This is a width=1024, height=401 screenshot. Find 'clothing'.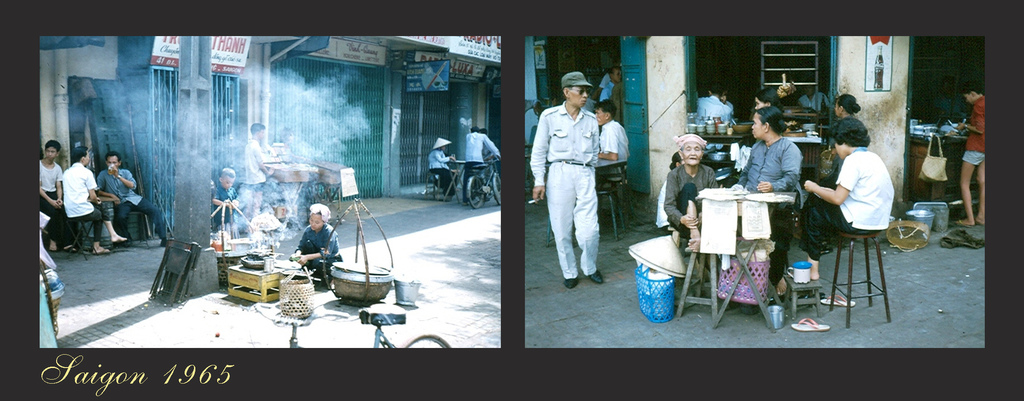
Bounding box: (242,136,271,199).
